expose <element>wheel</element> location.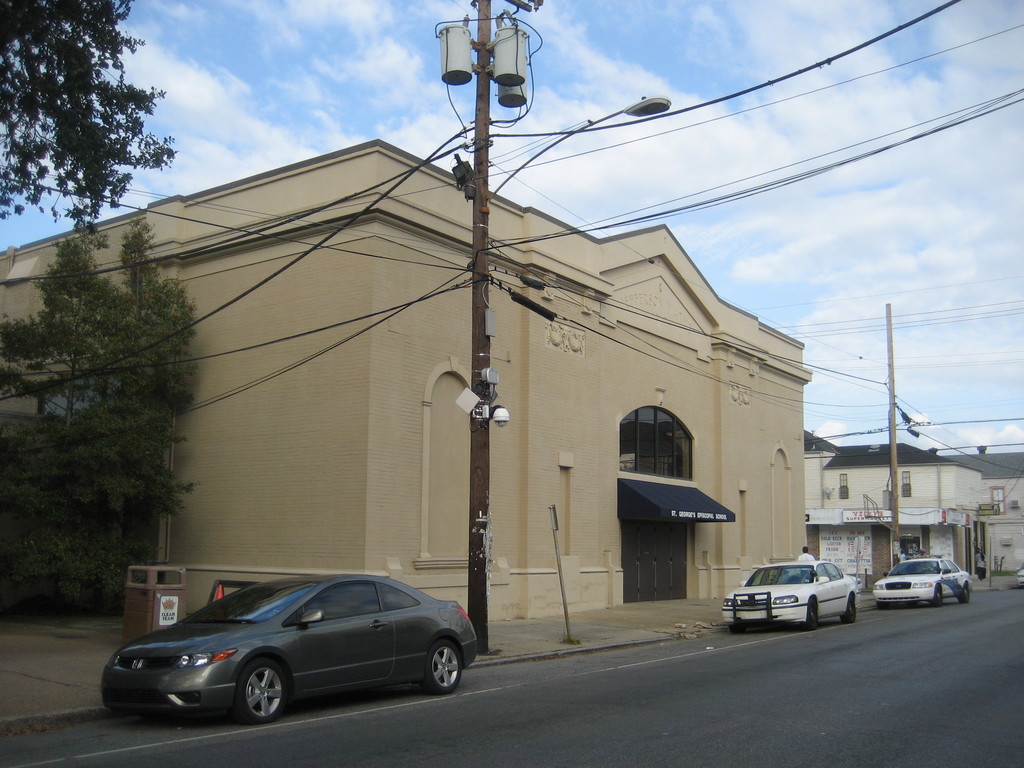
Exposed at [left=806, top=600, right=814, bottom=632].
